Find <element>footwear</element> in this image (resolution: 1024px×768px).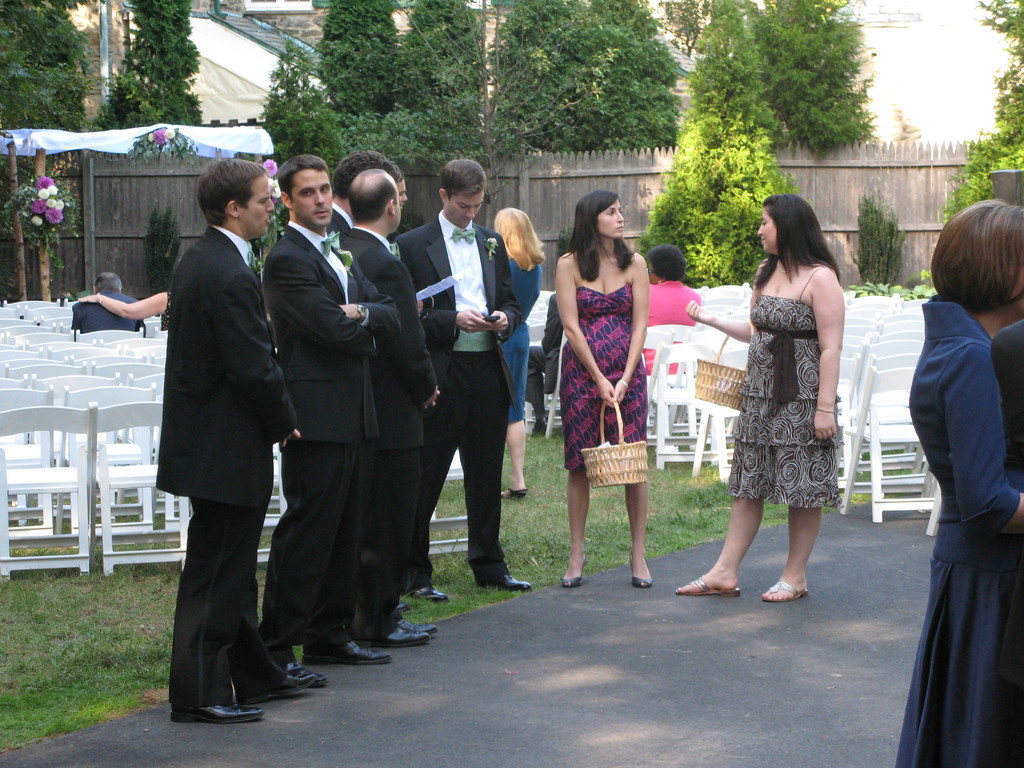
(left=758, top=584, right=807, bottom=602).
